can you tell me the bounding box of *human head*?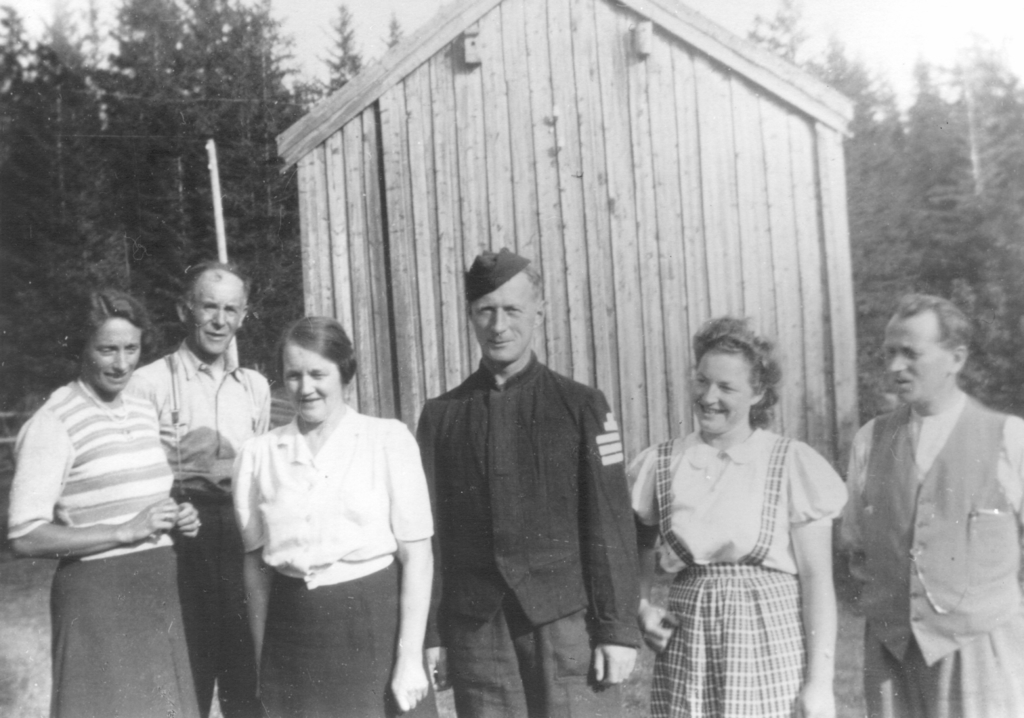
(x1=464, y1=247, x2=547, y2=368).
